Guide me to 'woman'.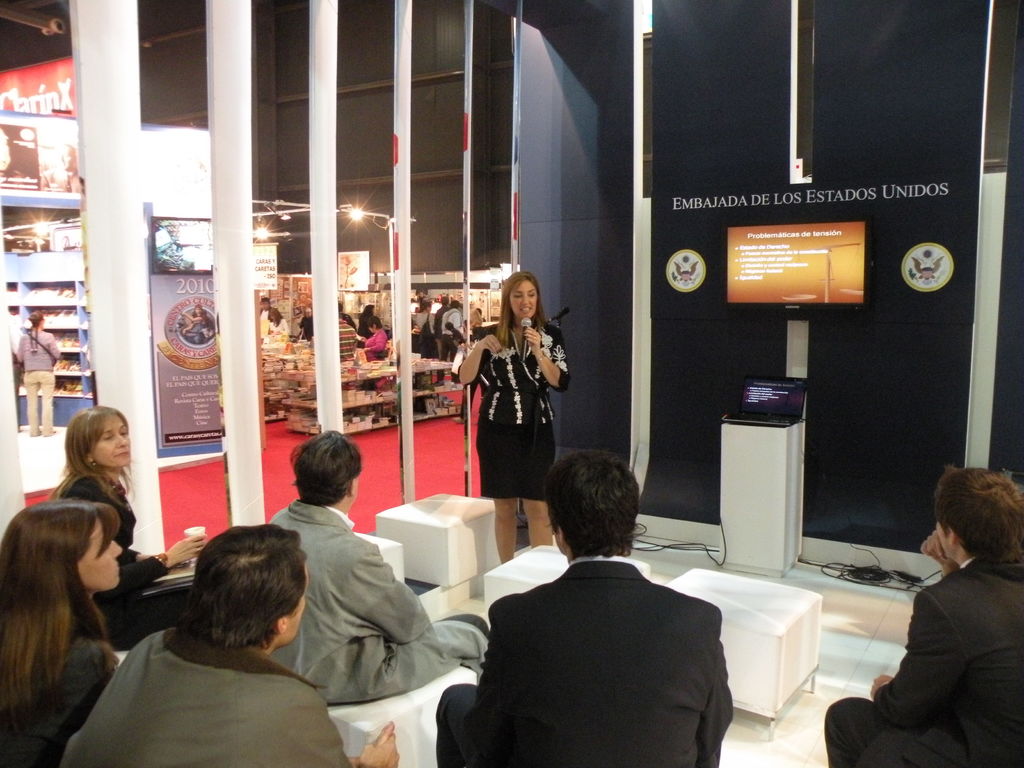
Guidance: x1=415, y1=300, x2=440, y2=364.
